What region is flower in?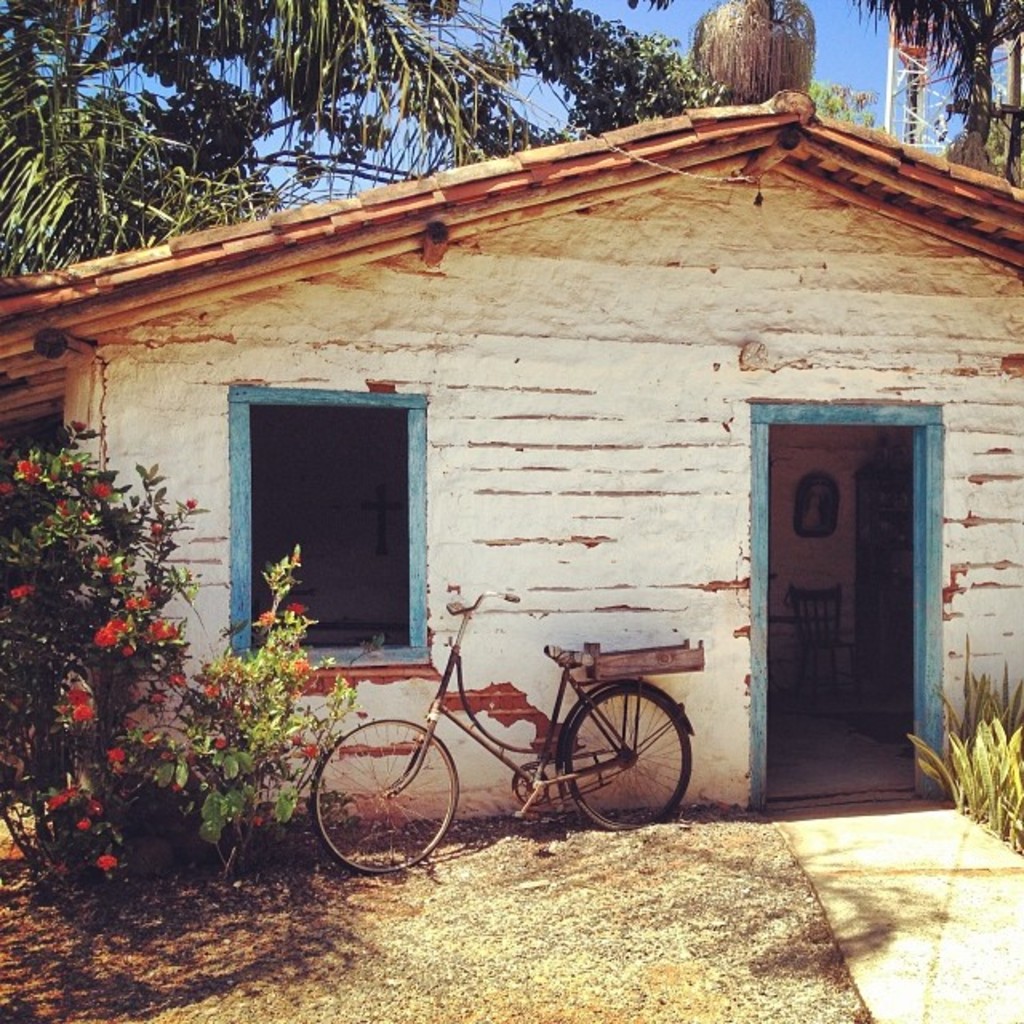
region(2, 456, 50, 490).
